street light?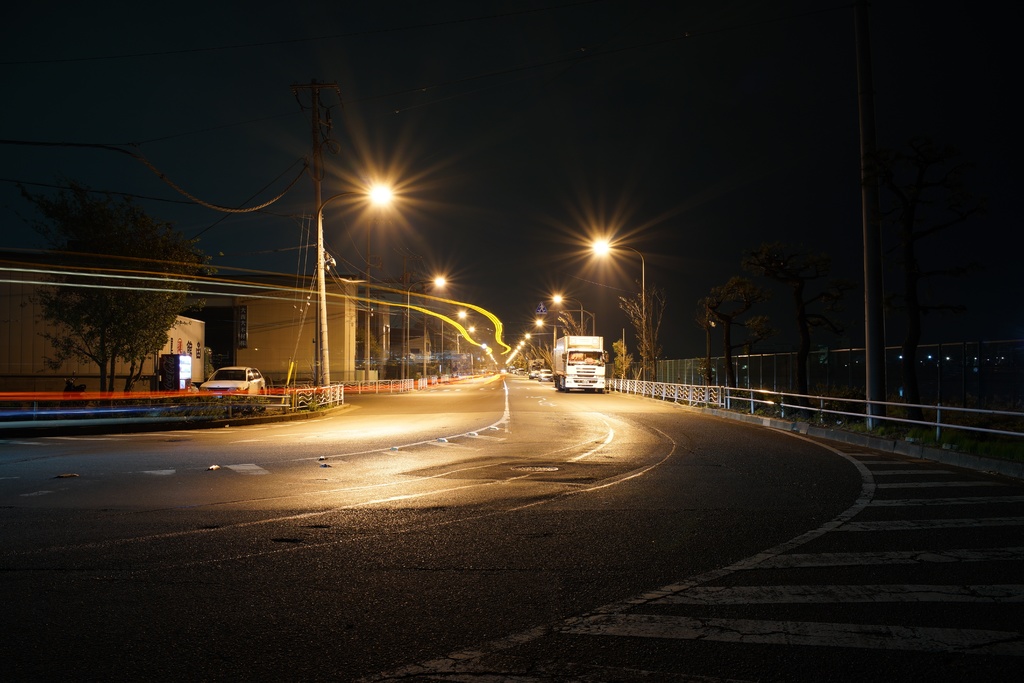
551 288 584 337
